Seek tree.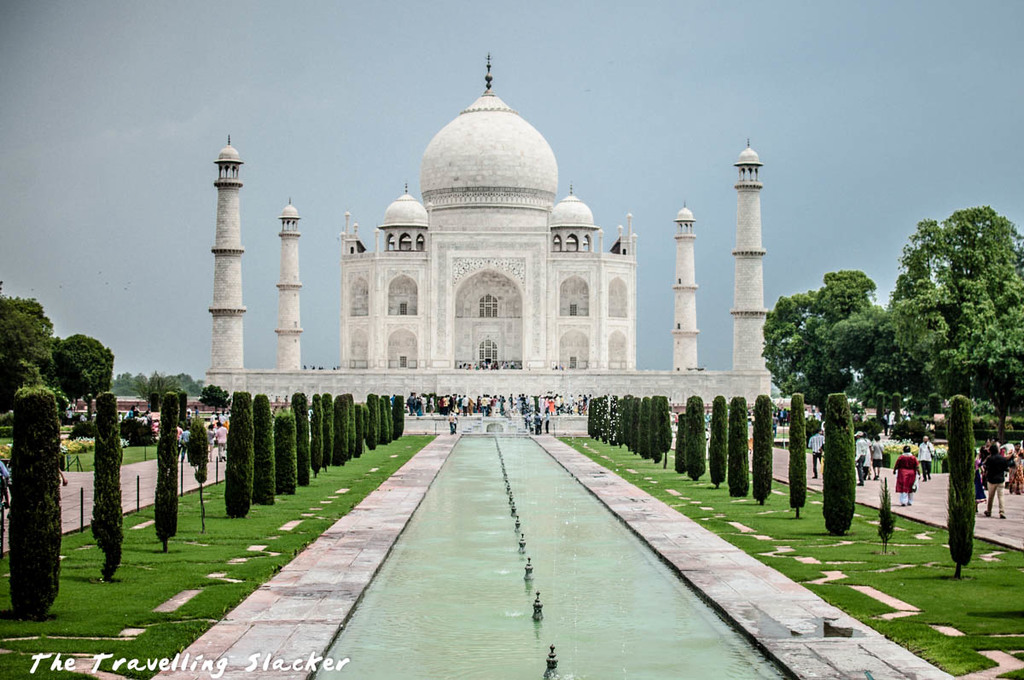
203:379:231:414.
